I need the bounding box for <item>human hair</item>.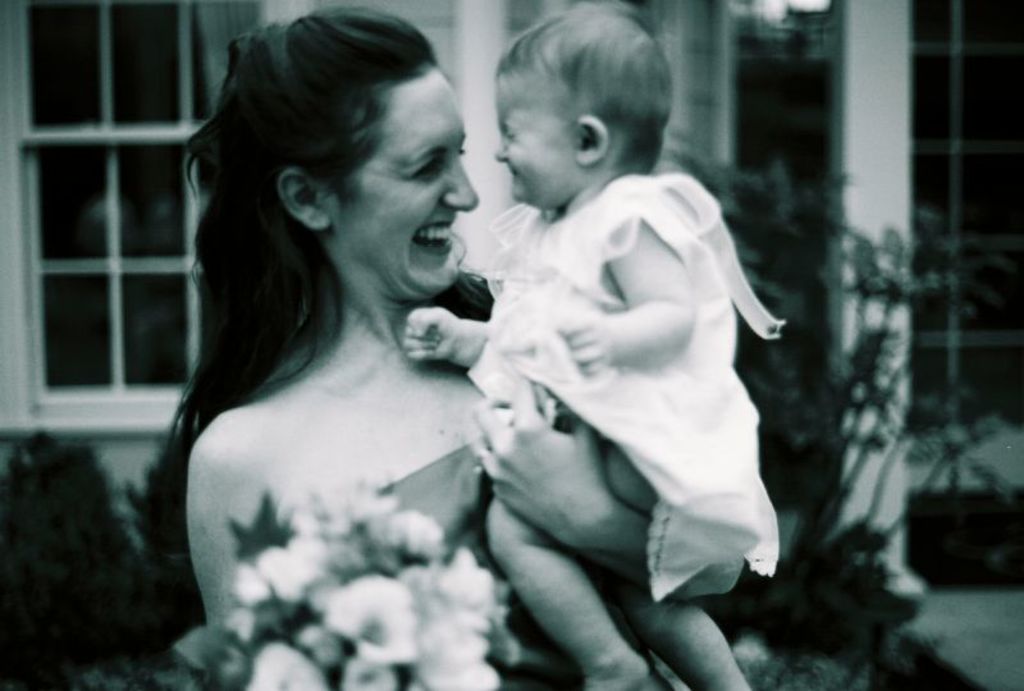
Here it is: (494, 1, 675, 173).
